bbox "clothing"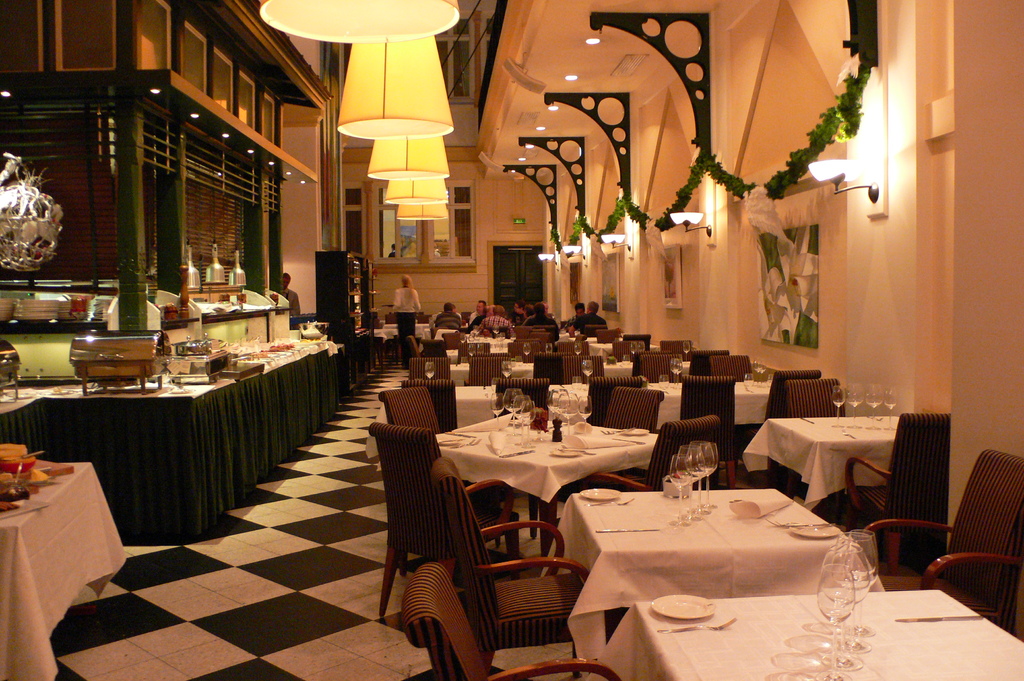
{"left": 468, "top": 313, "right": 509, "bottom": 331}
